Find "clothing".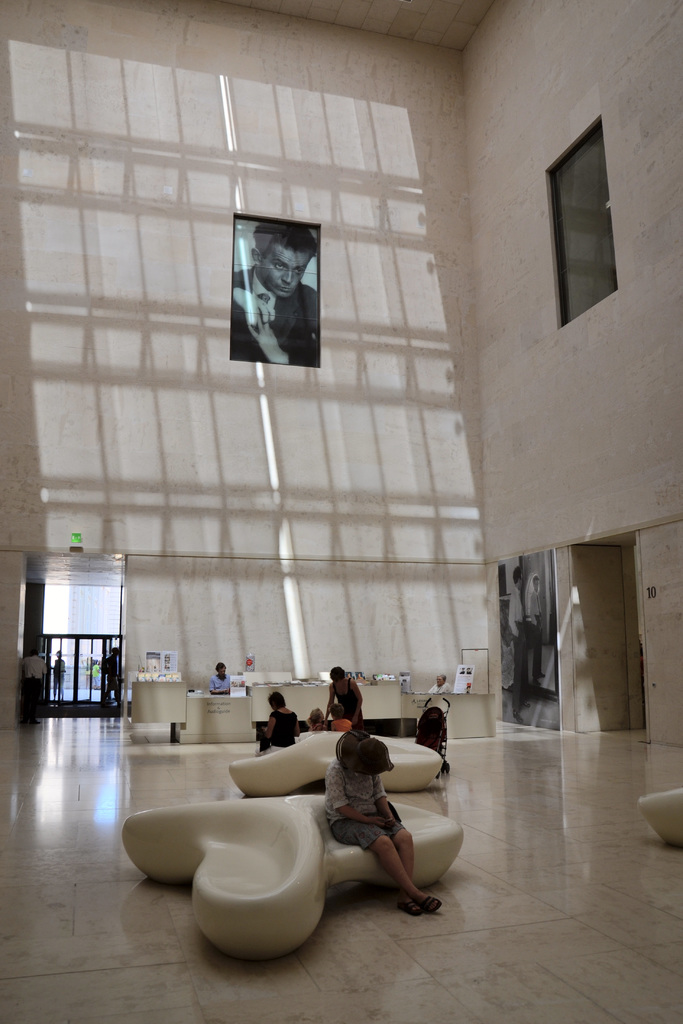
box=[322, 674, 371, 724].
